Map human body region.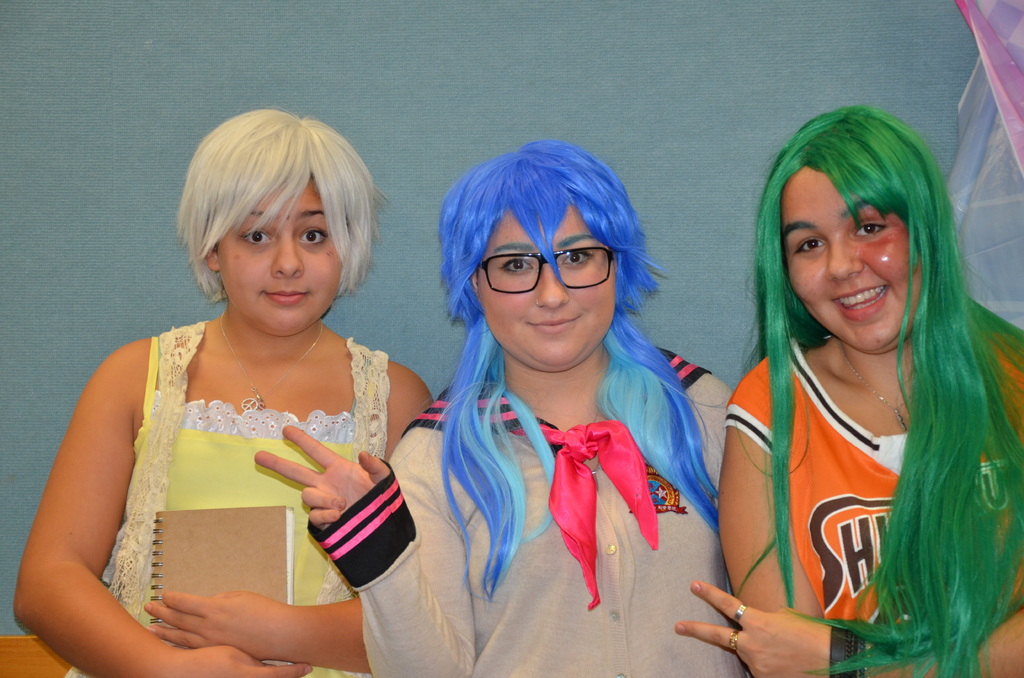
Mapped to pyautogui.locateOnScreen(255, 341, 744, 677).
